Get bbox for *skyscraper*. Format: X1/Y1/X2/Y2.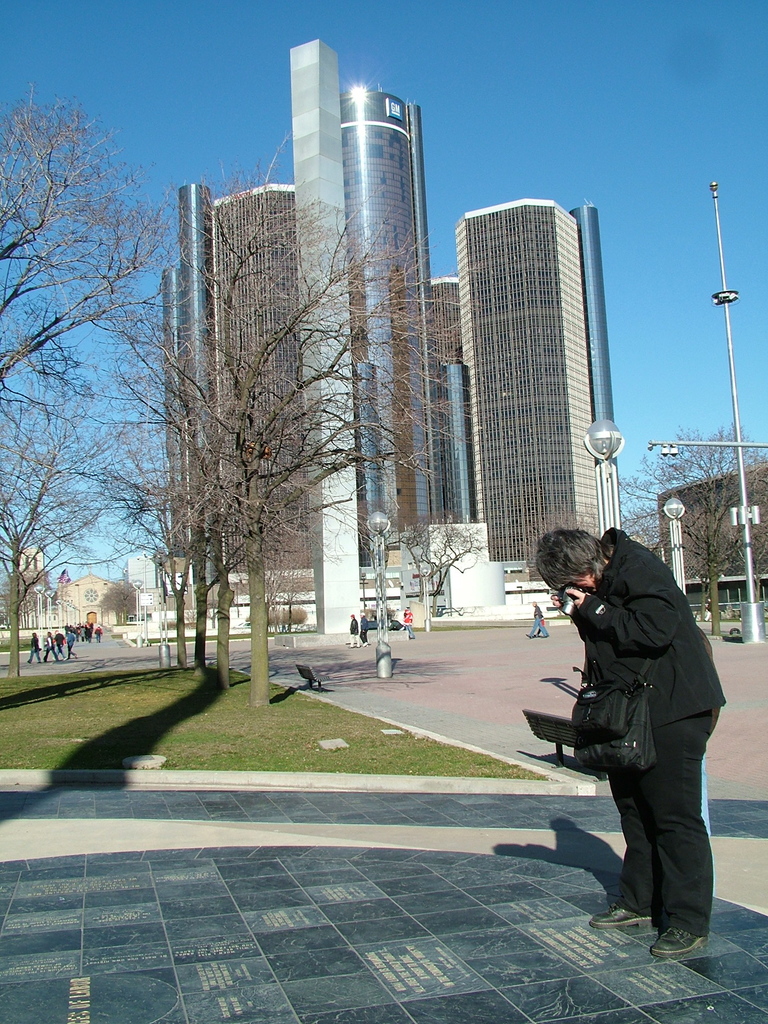
157/42/476/628.
